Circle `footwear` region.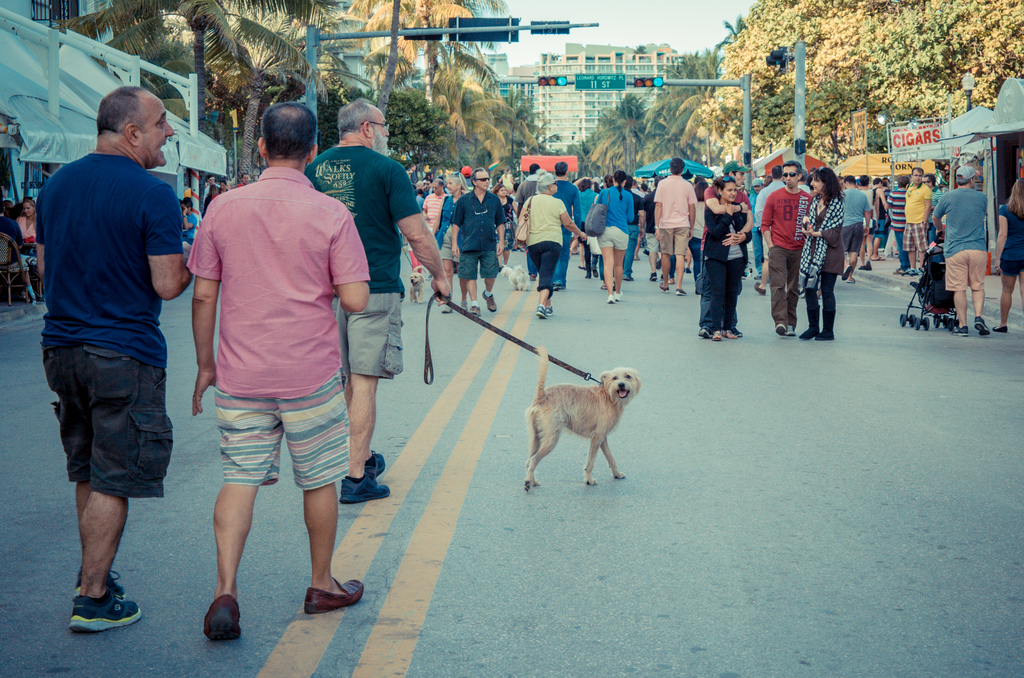
Region: 658/274/664/279.
